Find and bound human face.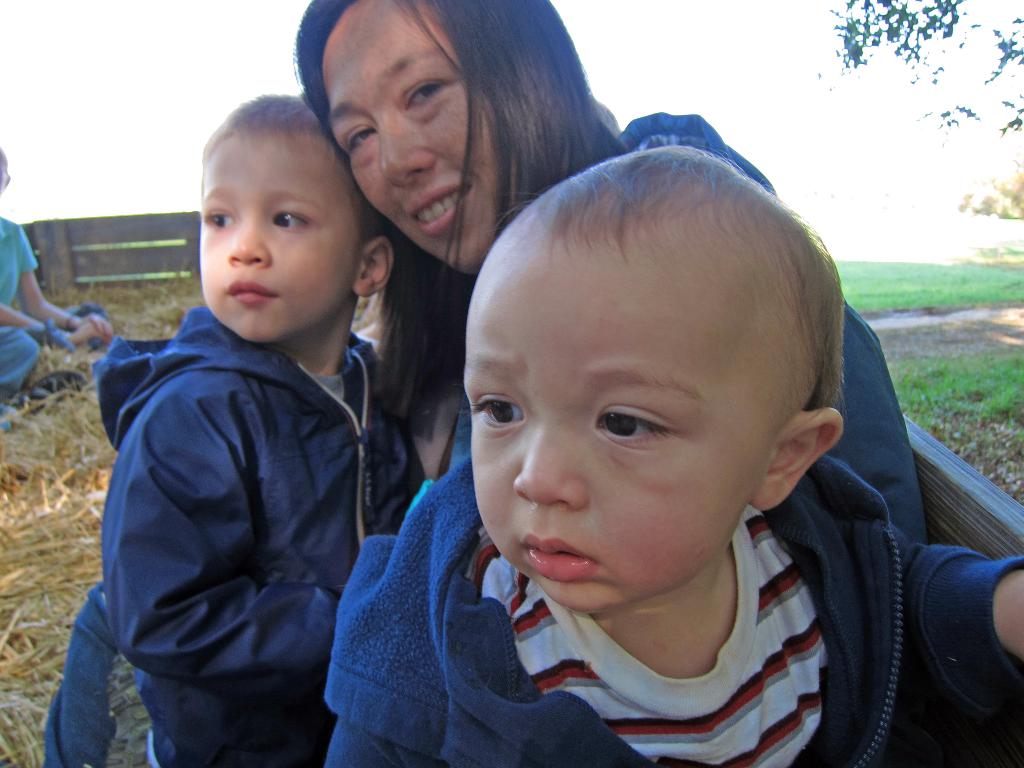
Bound: left=320, top=0, right=499, bottom=278.
